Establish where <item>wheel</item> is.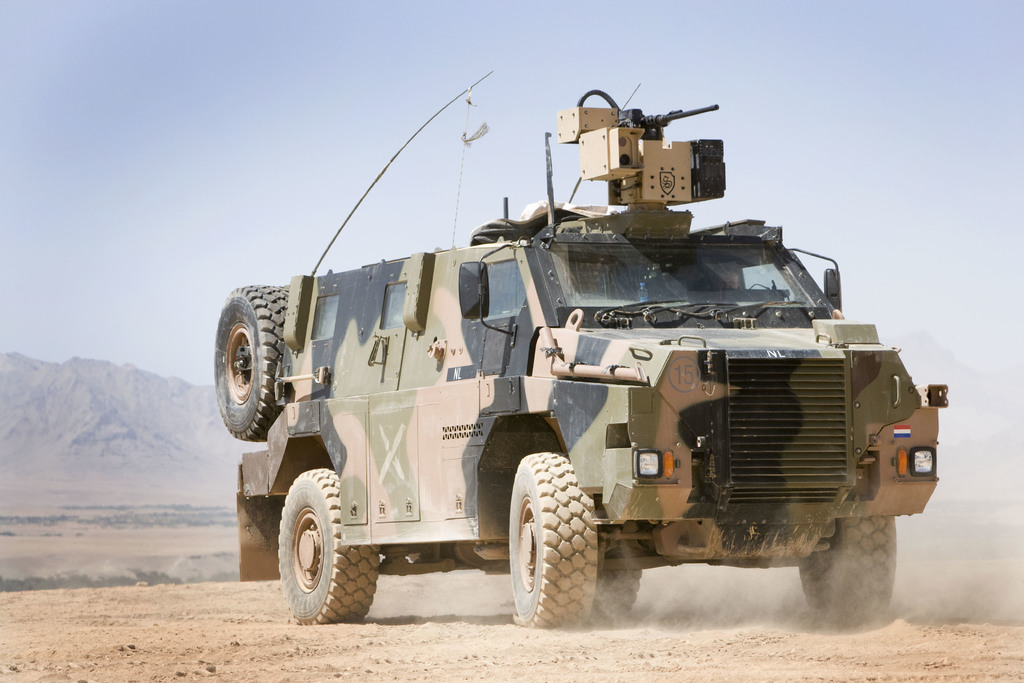
Established at BBox(215, 283, 289, 443).
